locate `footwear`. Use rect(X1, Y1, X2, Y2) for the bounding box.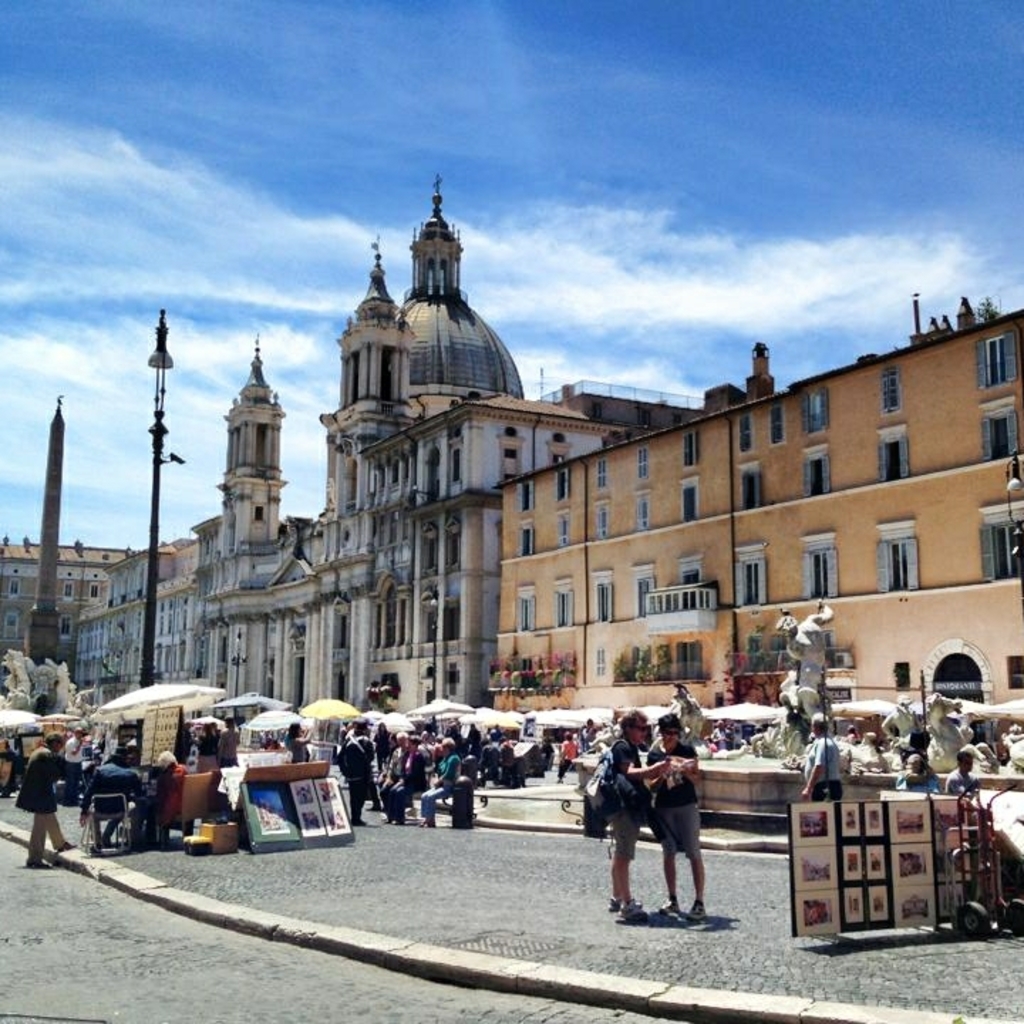
rect(607, 902, 633, 913).
